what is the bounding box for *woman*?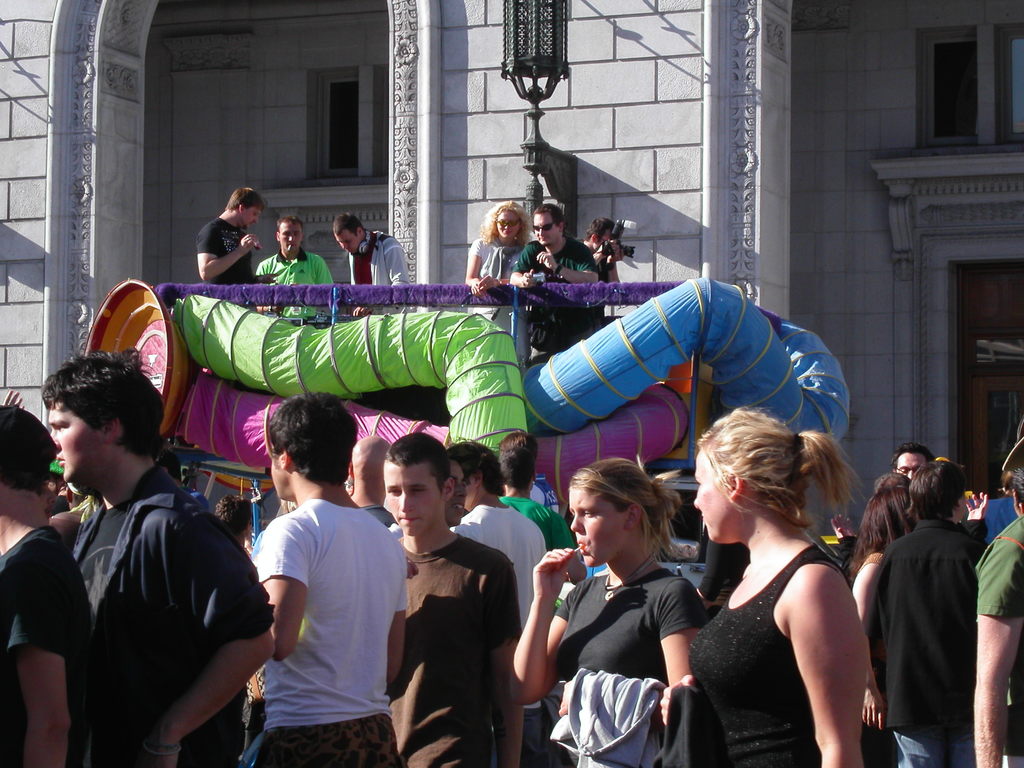
{"left": 515, "top": 459, "right": 703, "bottom": 767}.
